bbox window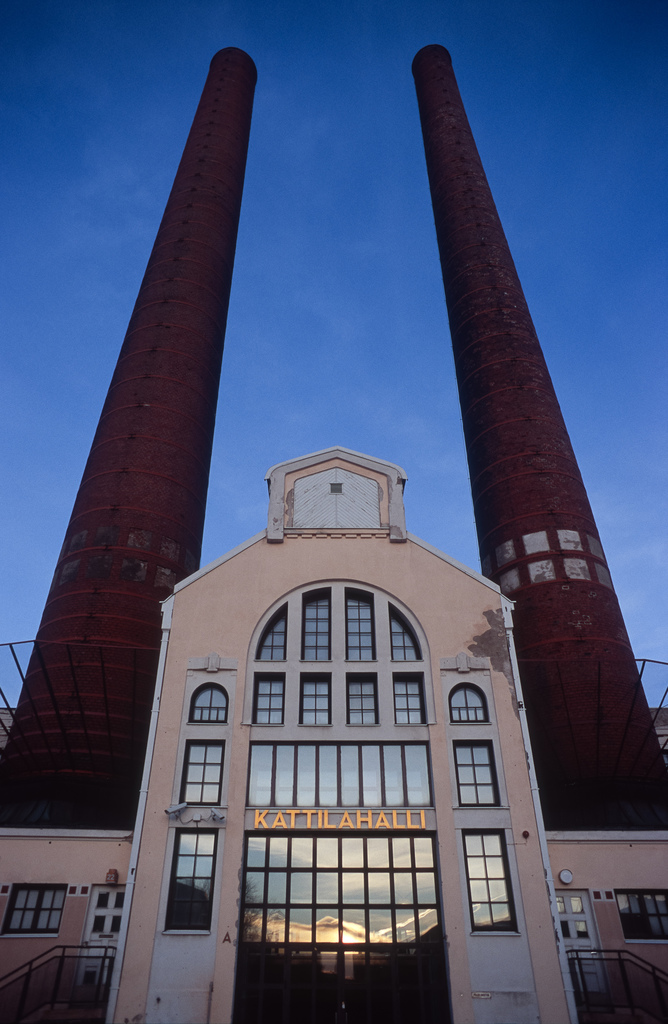
[left=555, top=882, right=598, bottom=959]
